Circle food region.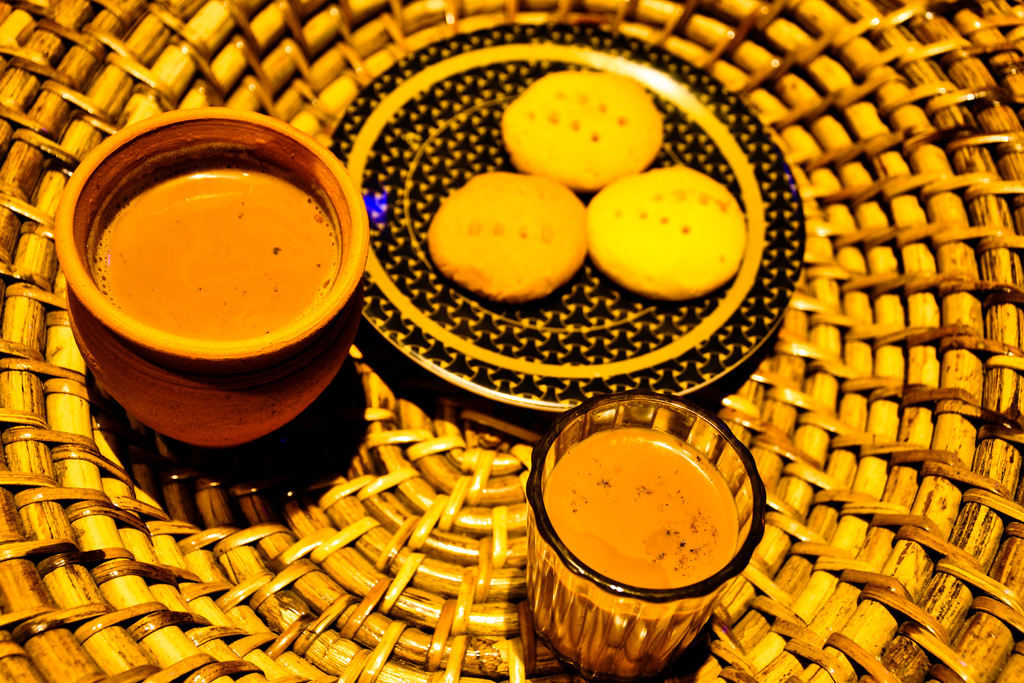
Region: x1=588, y1=165, x2=748, y2=299.
